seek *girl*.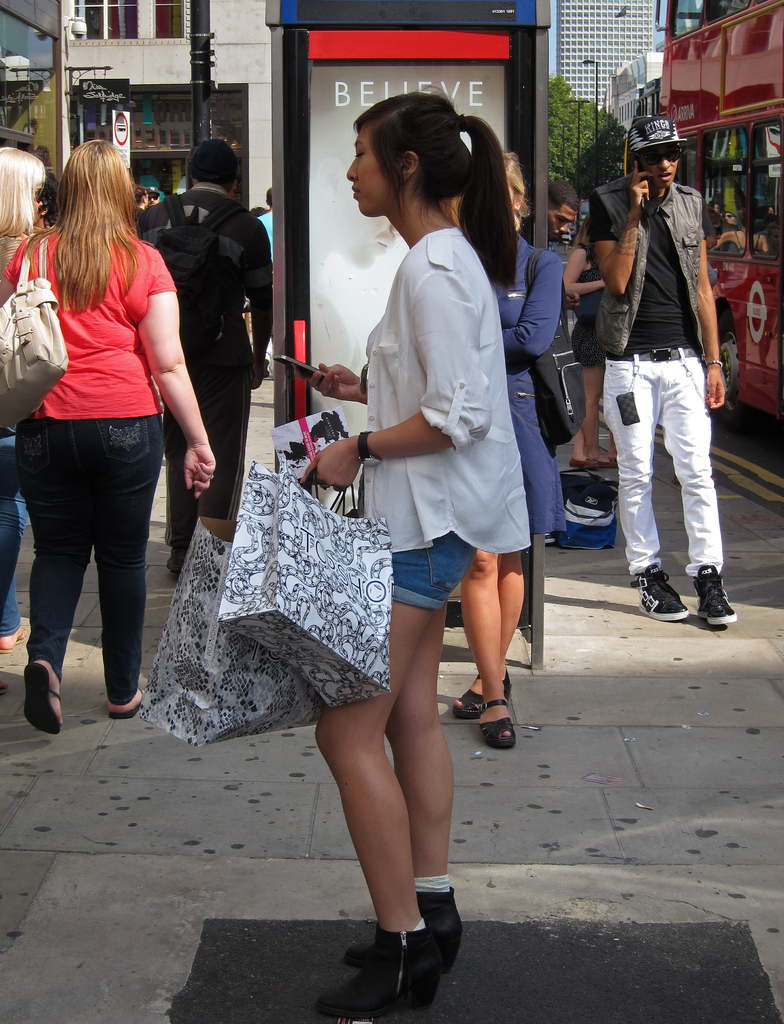
<bbox>491, 158, 568, 731</bbox>.
